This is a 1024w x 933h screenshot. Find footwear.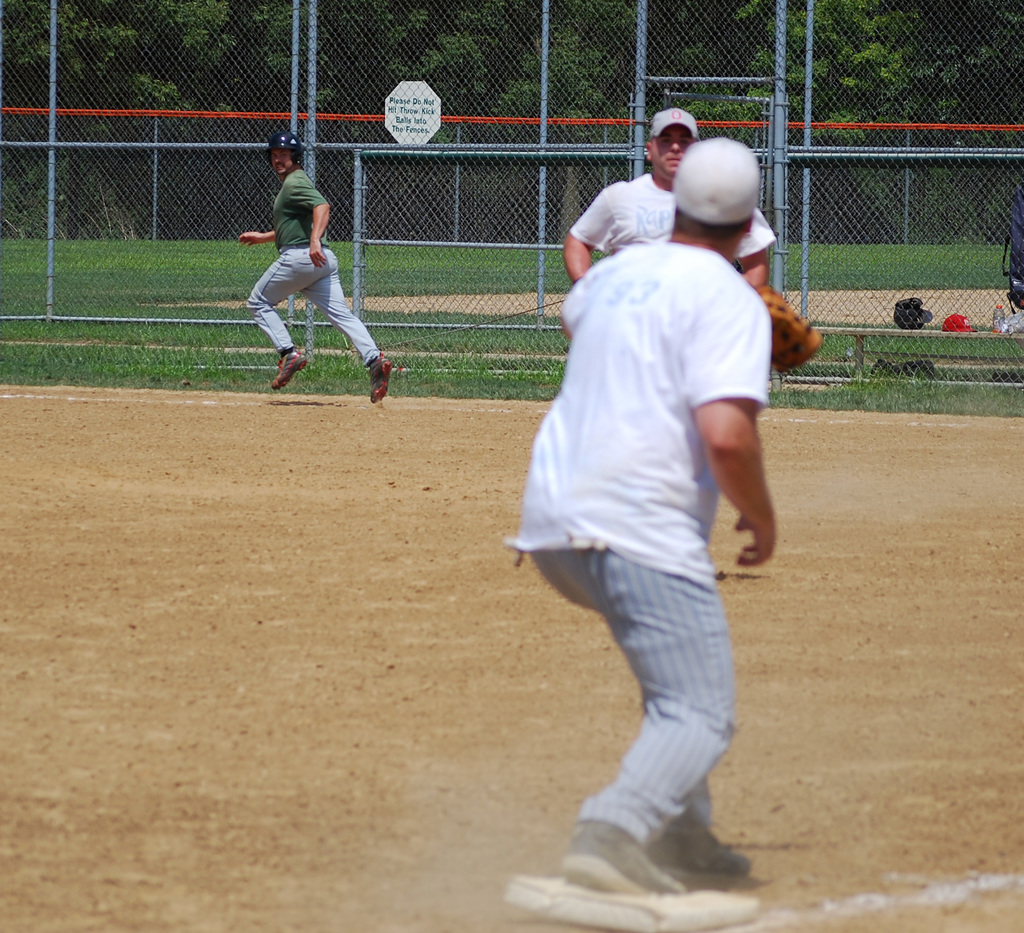
Bounding box: box=[270, 350, 310, 391].
